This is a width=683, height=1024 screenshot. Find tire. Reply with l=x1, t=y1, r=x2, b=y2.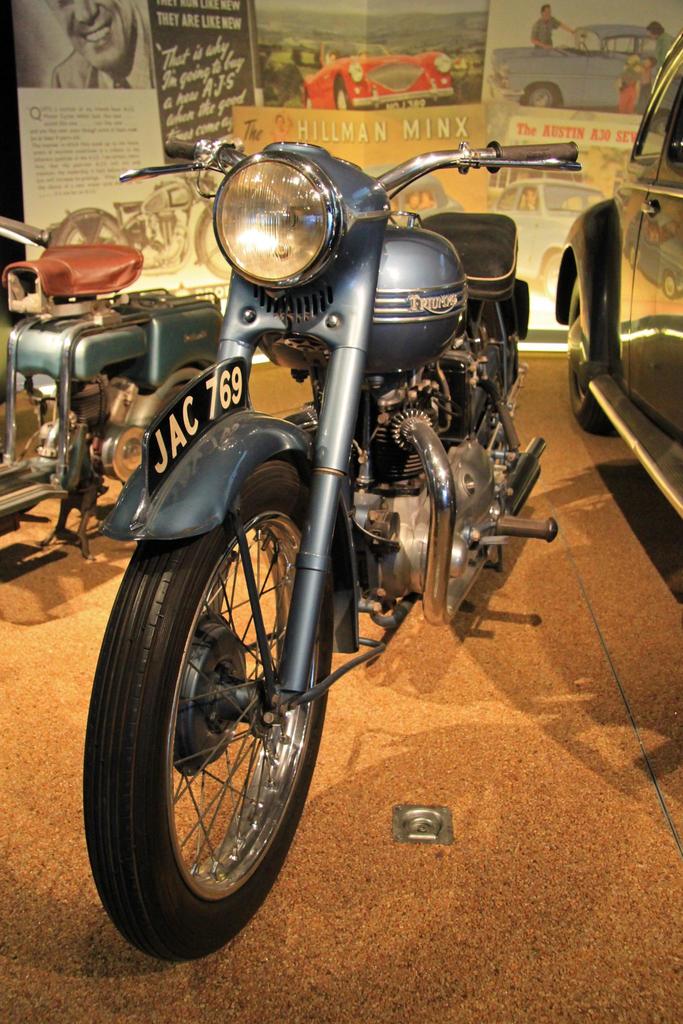
l=140, t=374, r=201, b=442.
